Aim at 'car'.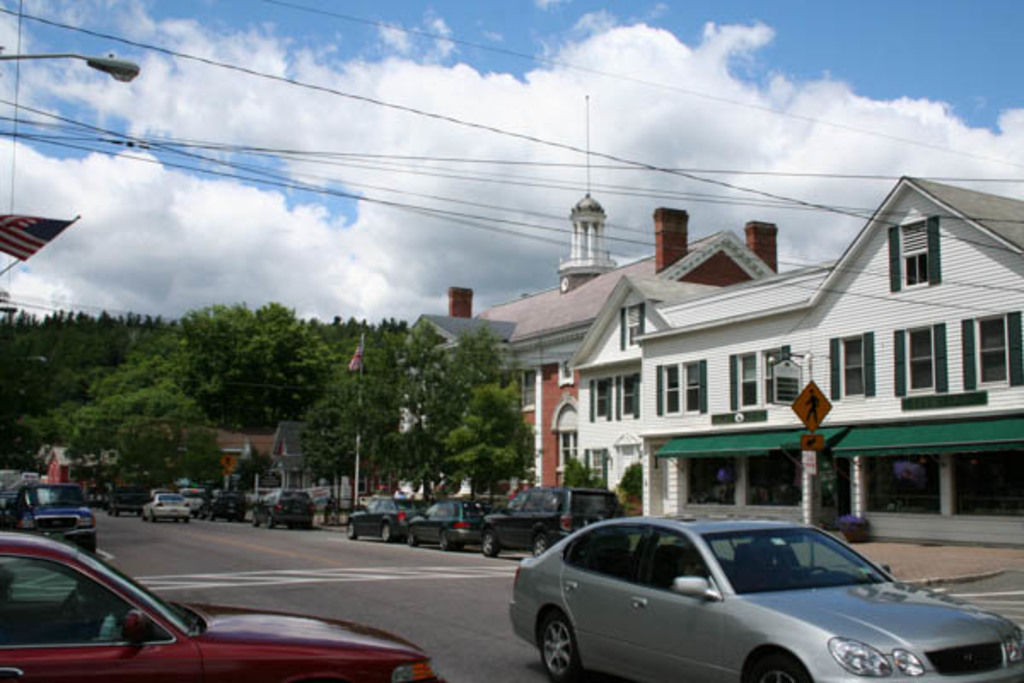
Aimed at select_region(205, 488, 244, 521).
